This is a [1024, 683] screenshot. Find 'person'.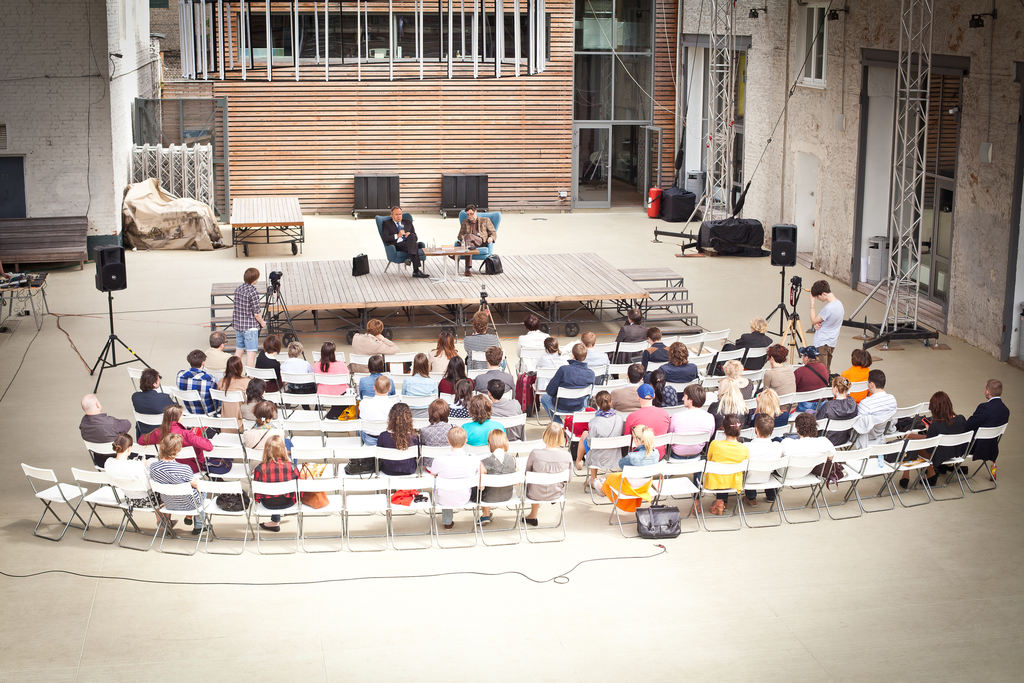
Bounding box: detection(380, 206, 431, 281).
